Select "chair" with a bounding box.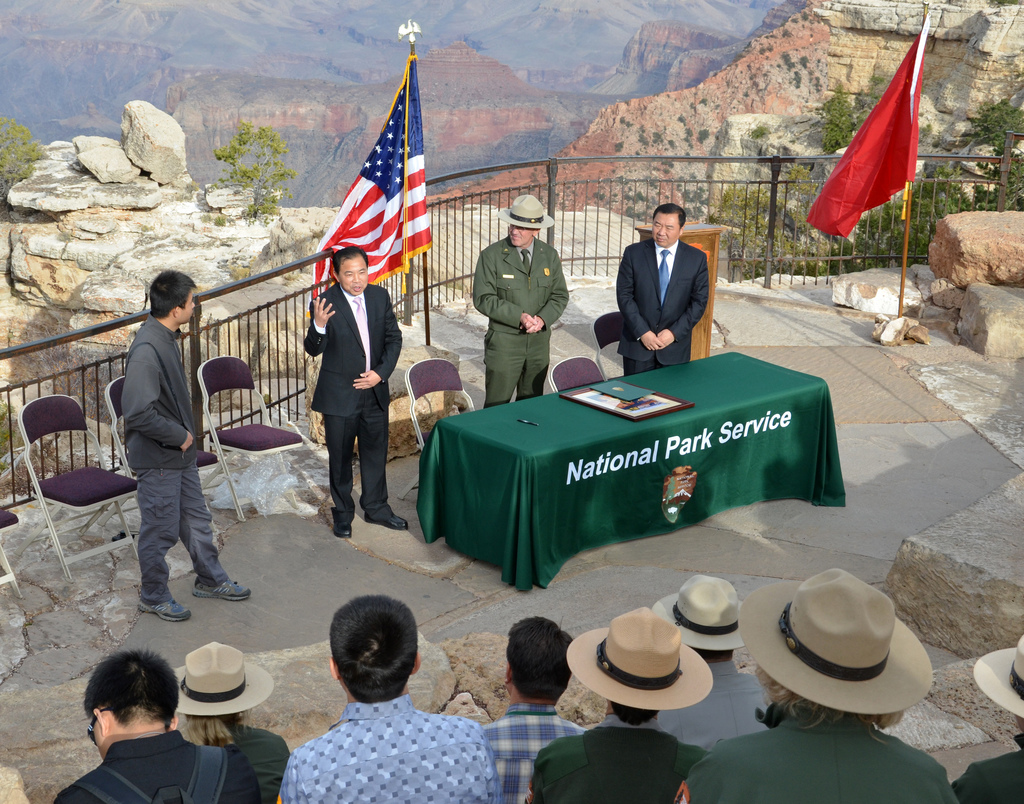
[left=101, top=377, right=222, bottom=548].
